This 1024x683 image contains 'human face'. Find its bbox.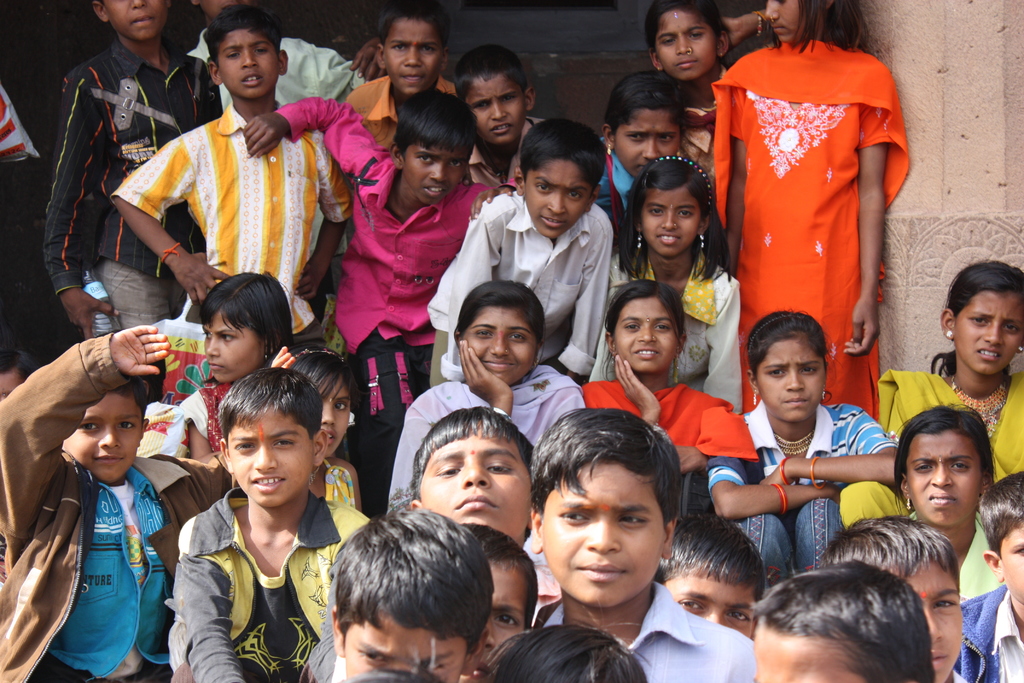
<bbox>889, 559, 964, 670</bbox>.
